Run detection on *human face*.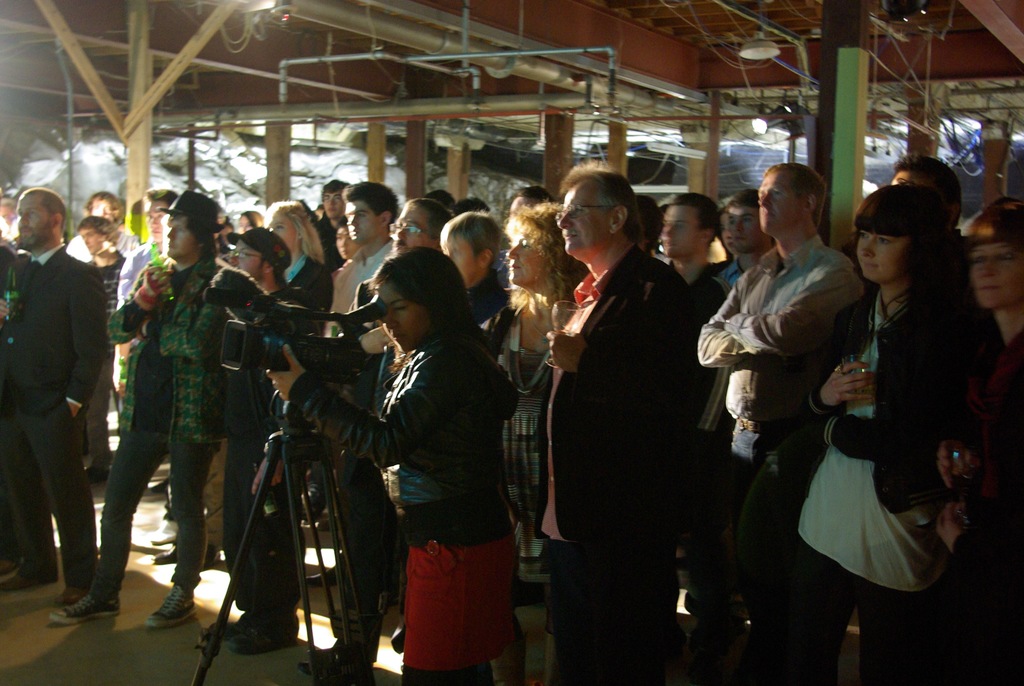
Result: bbox=(390, 199, 431, 256).
